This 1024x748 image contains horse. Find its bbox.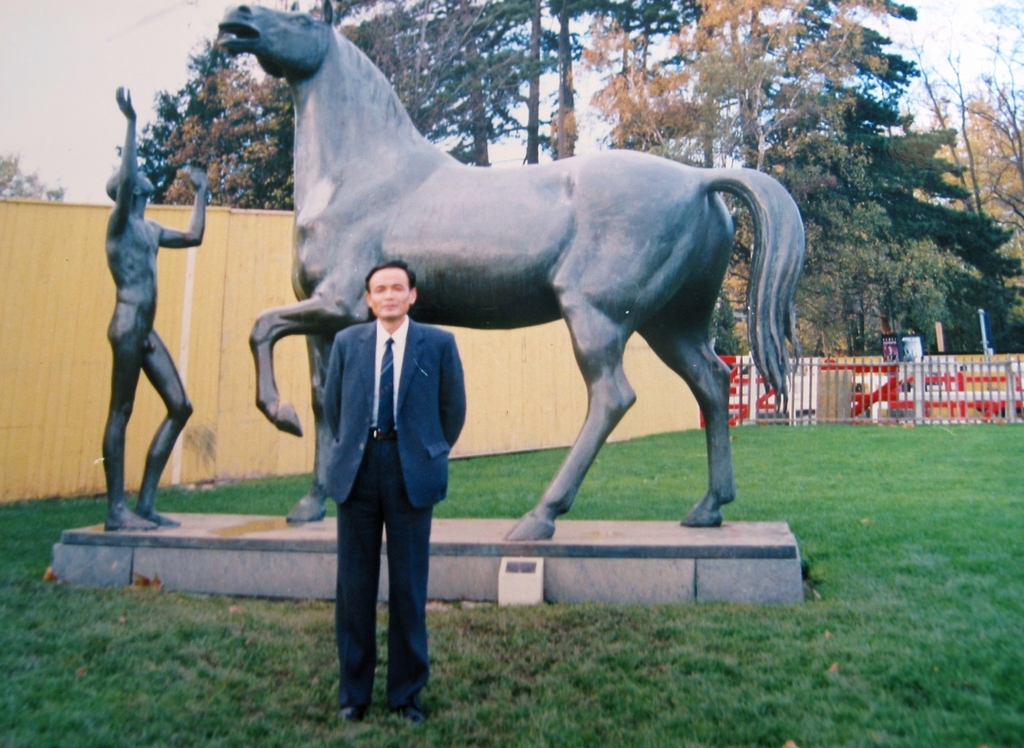
select_region(209, 0, 807, 539).
